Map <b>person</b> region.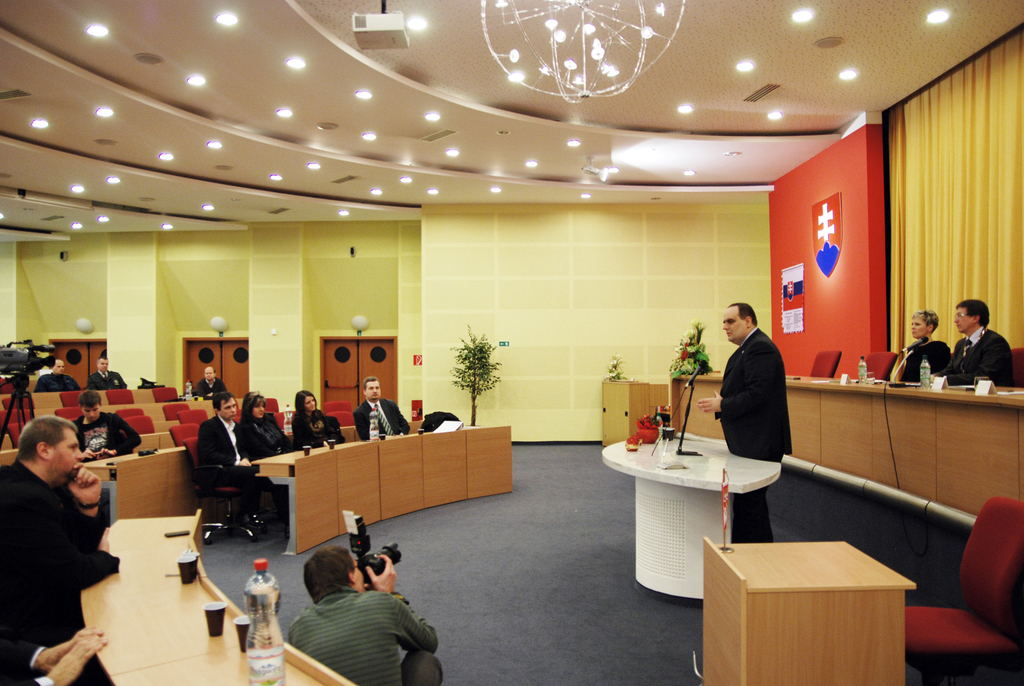
Mapped to (x1=353, y1=378, x2=410, y2=440).
